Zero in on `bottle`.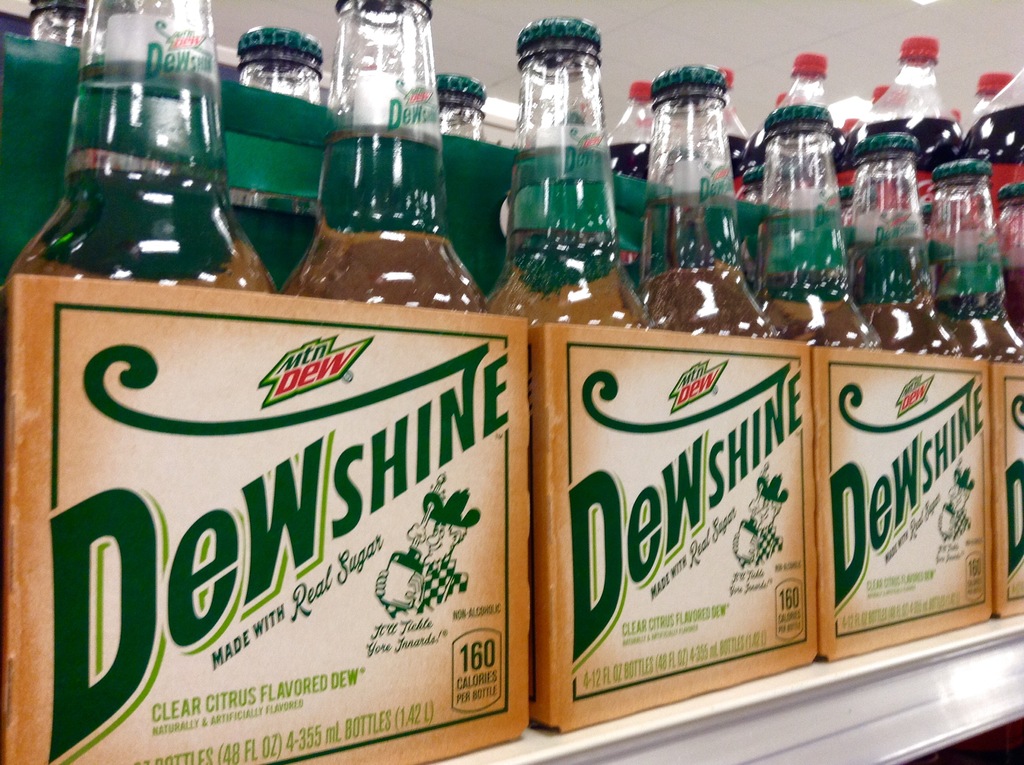
Zeroed in: select_region(852, 32, 968, 234).
